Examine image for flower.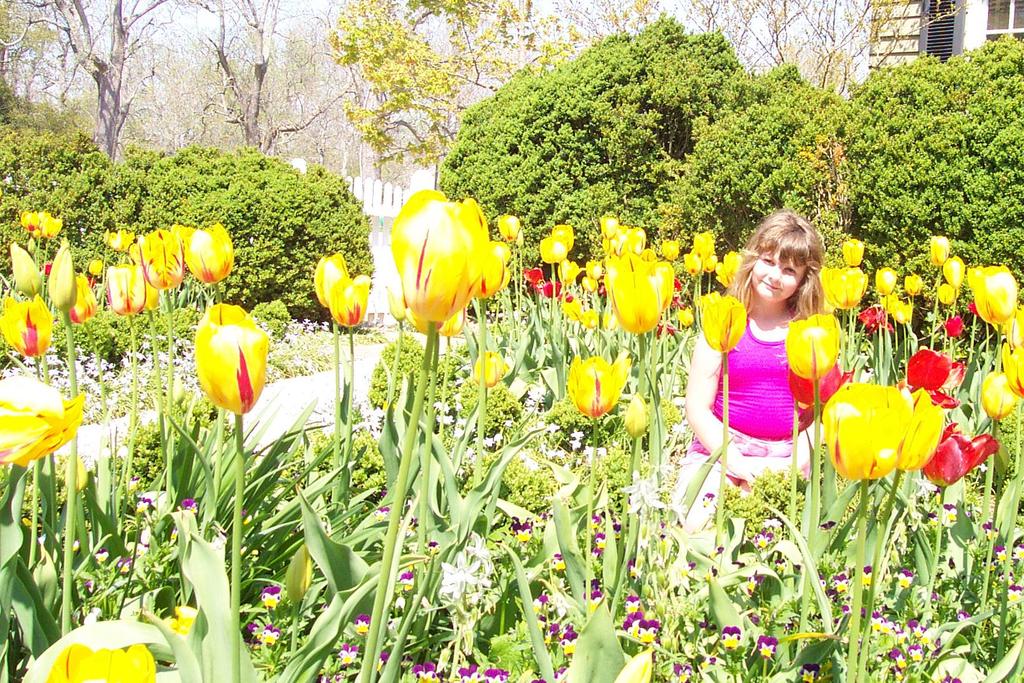
Examination result: 559/263/580/285.
